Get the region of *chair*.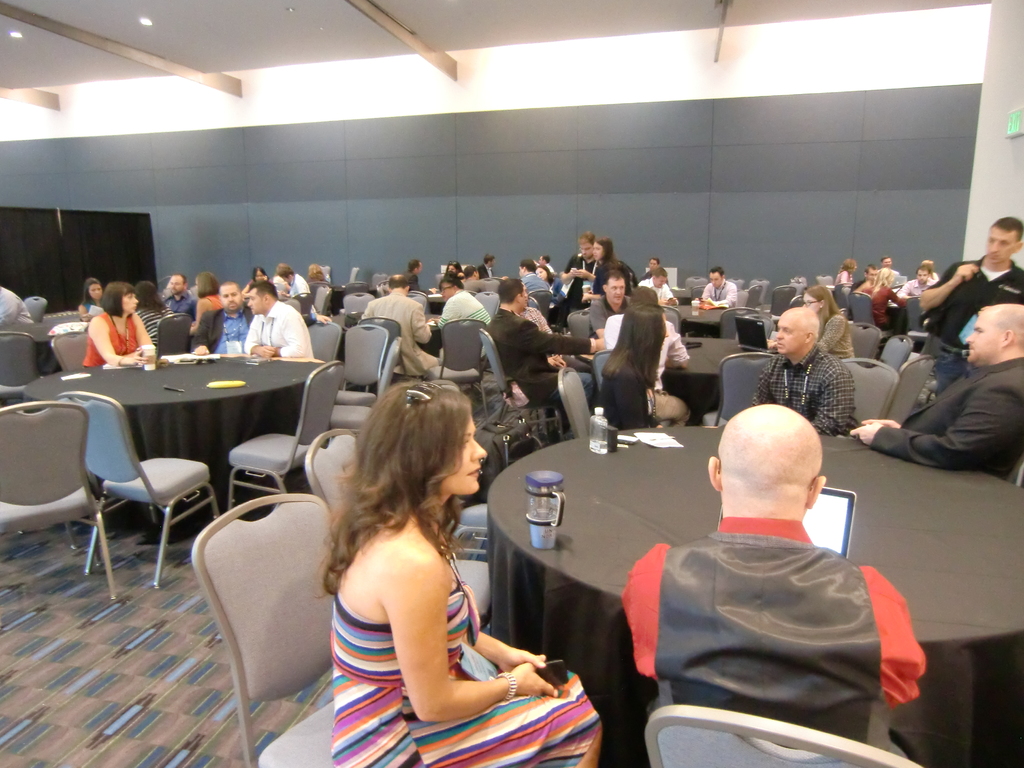
714 305 772 340.
